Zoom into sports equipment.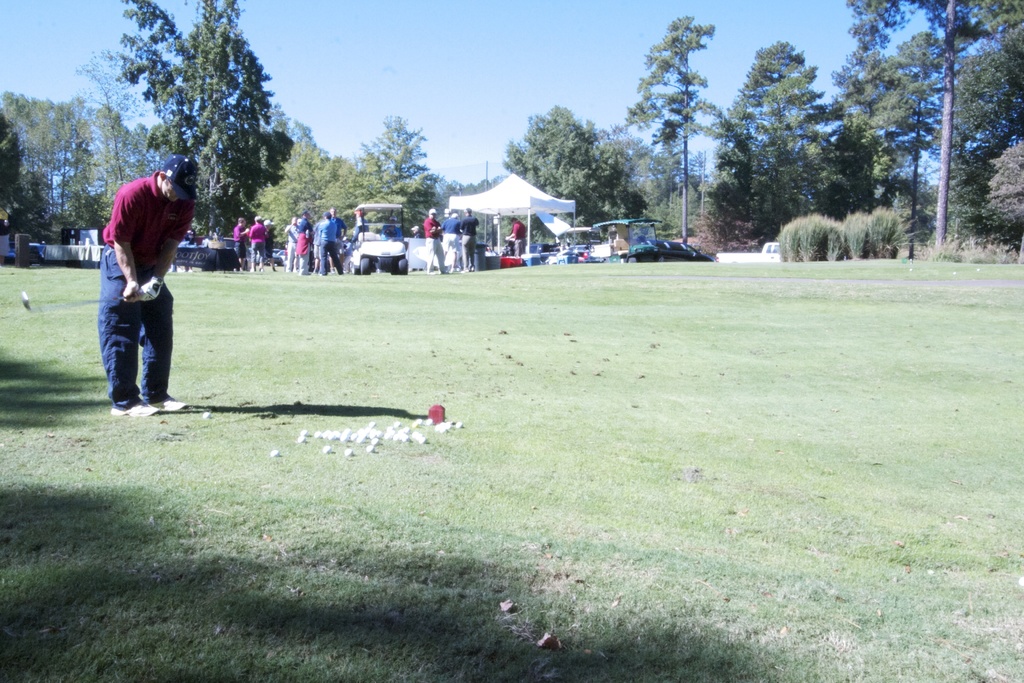
Zoom target: 196/411/213/421.
